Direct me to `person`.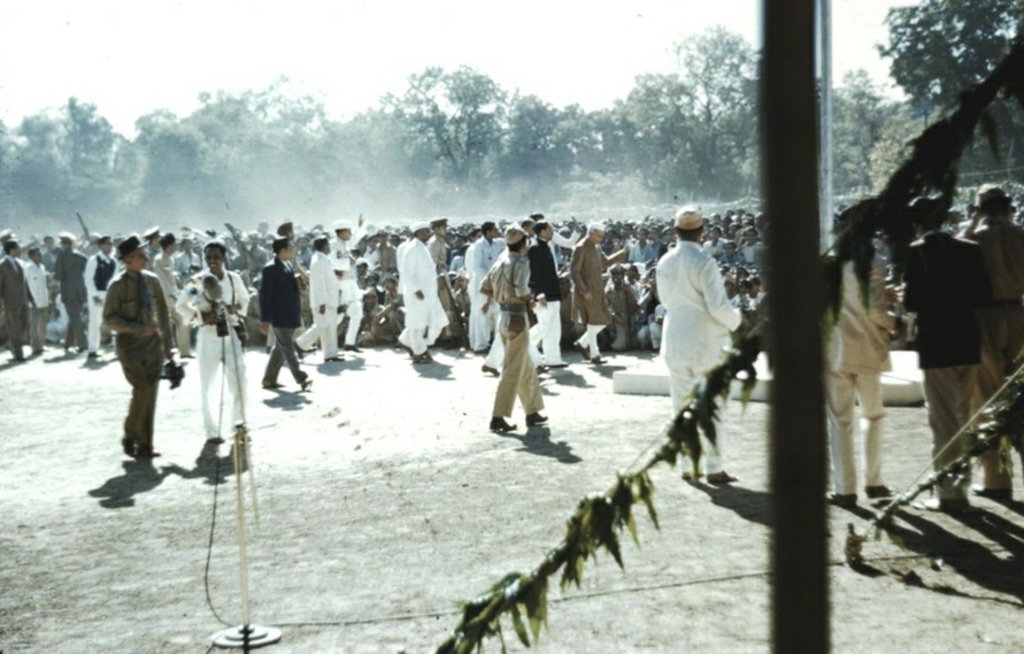
Direction: <region>463, 216, 514, 357</region>.
